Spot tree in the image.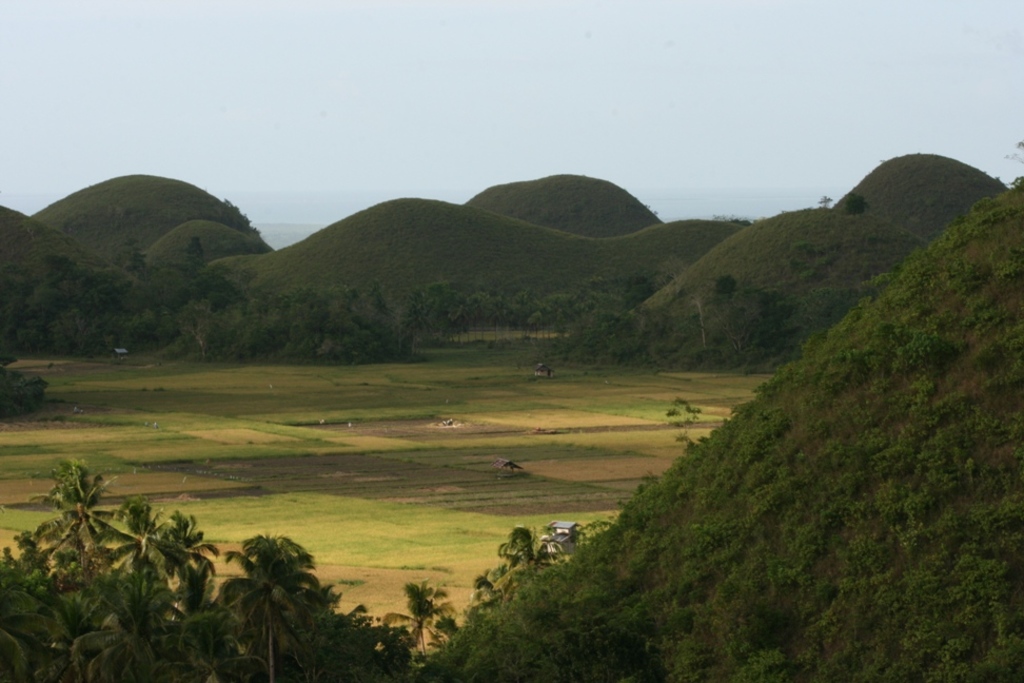
tree found at [710,279,794,363].
